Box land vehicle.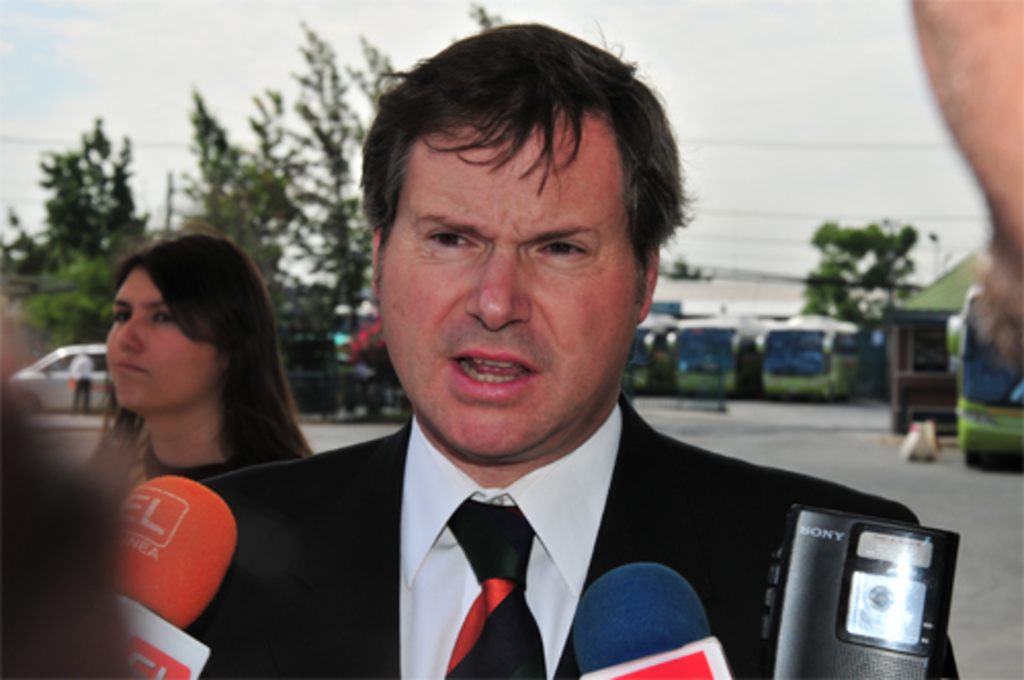
rect(952, 293, 1022, 473).
